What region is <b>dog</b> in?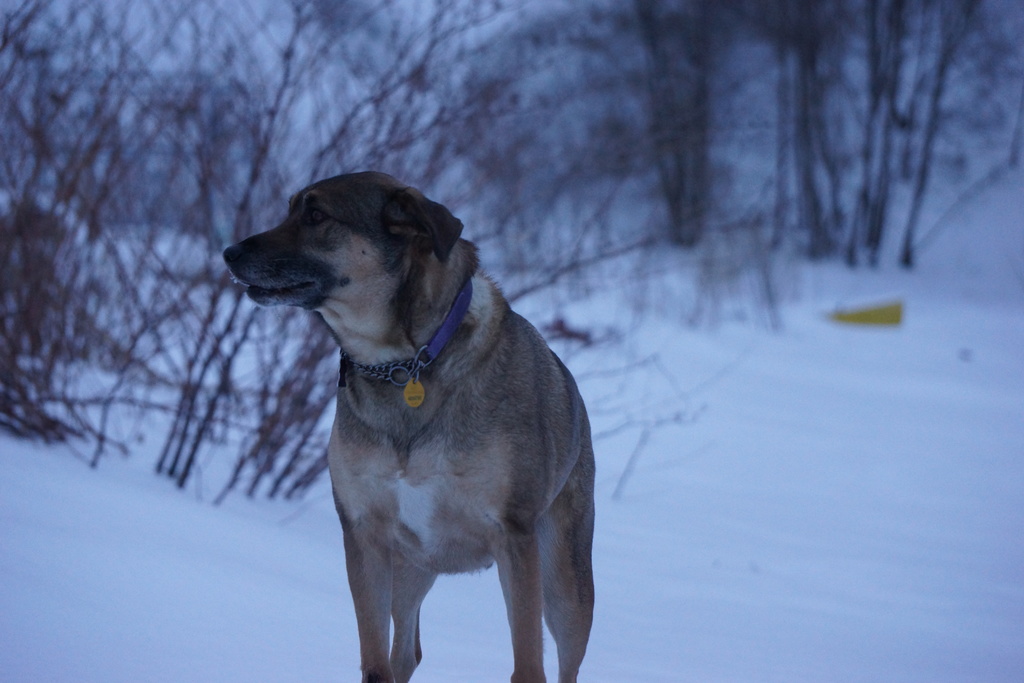
{"left": 220, "top": 172, "right": 591, "bottom": 682}.
